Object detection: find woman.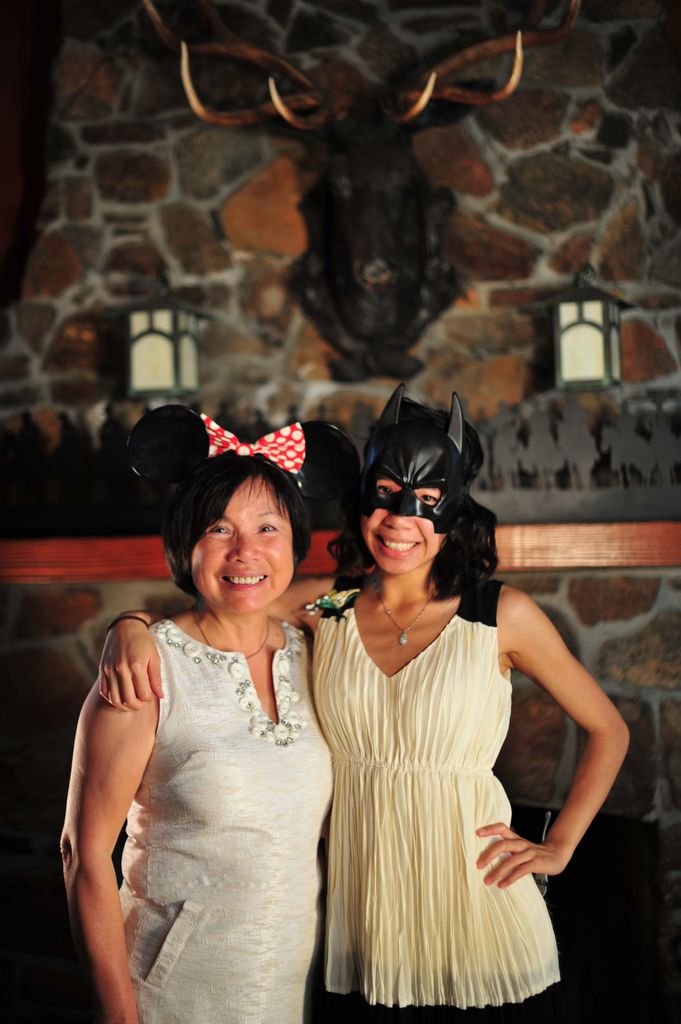
[59, 404, 335, 1023].
